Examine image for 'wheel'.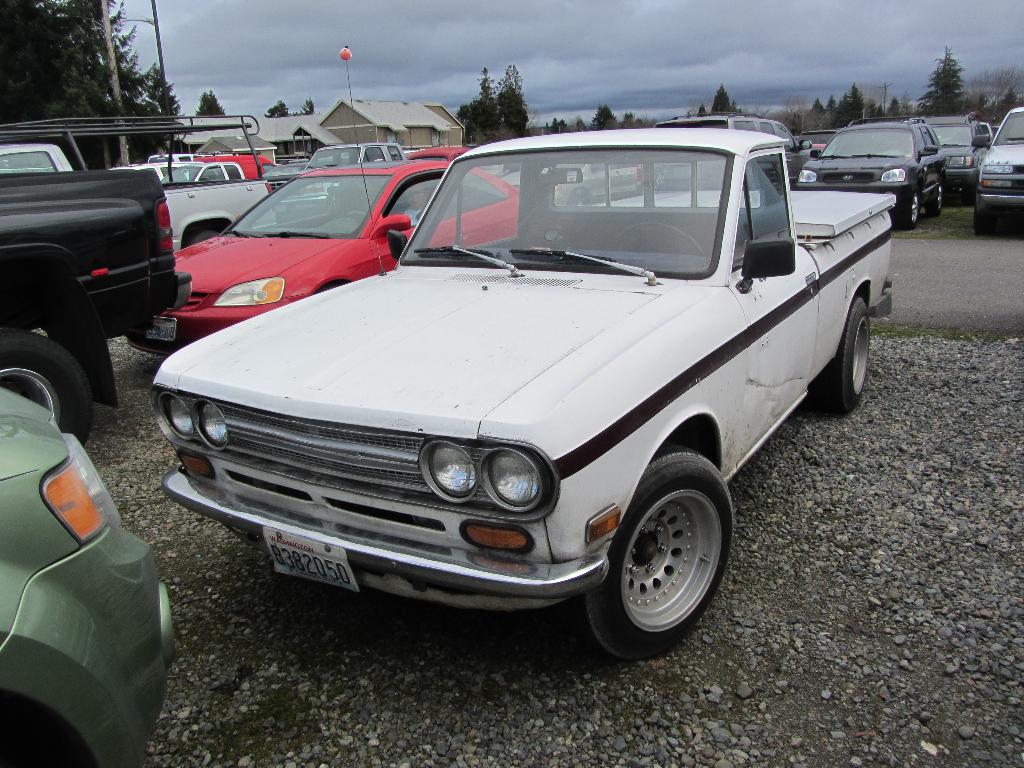
Examination result: box=[0, 325, 96, 447].
